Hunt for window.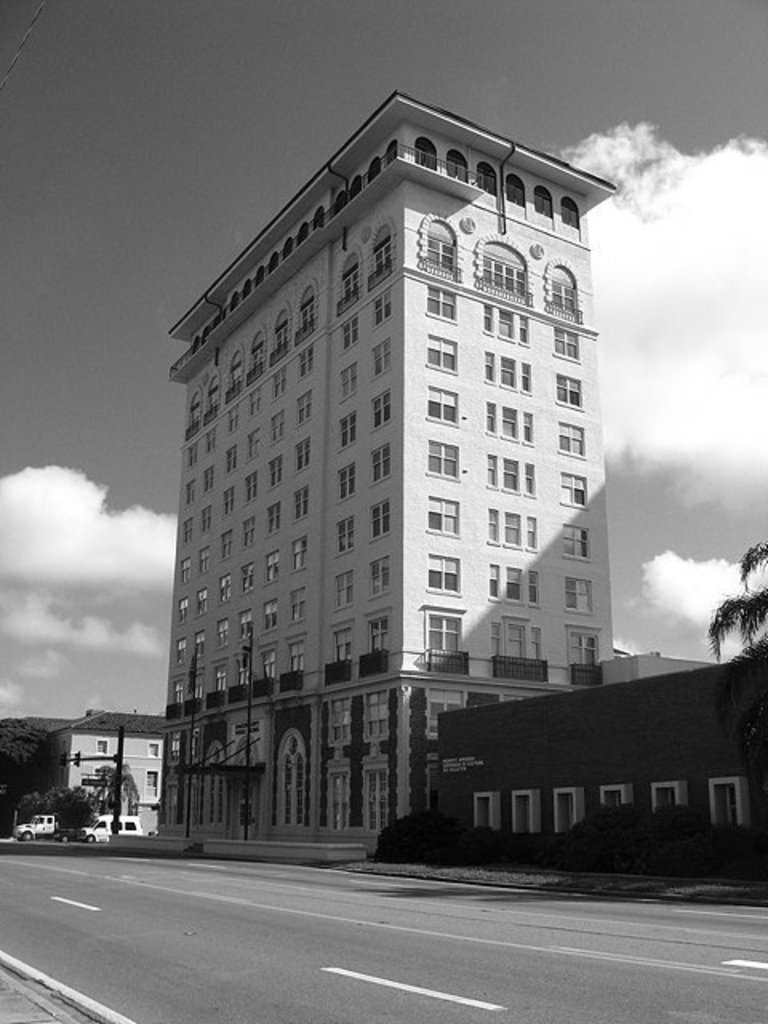
Hunted down at 194 586 206 611.
